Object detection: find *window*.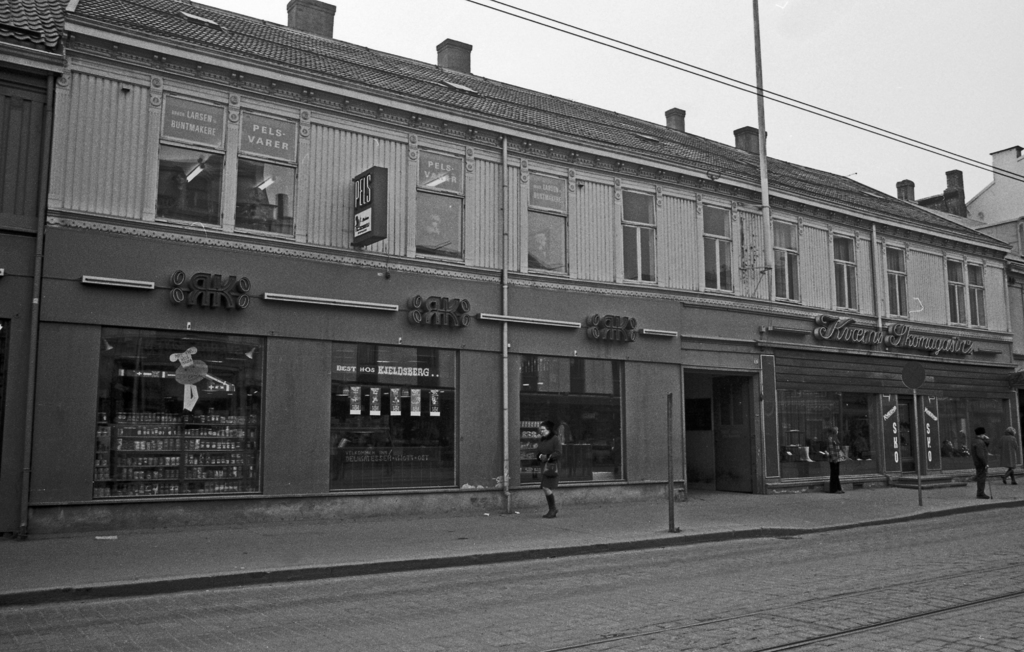
[623,191,653,281].
